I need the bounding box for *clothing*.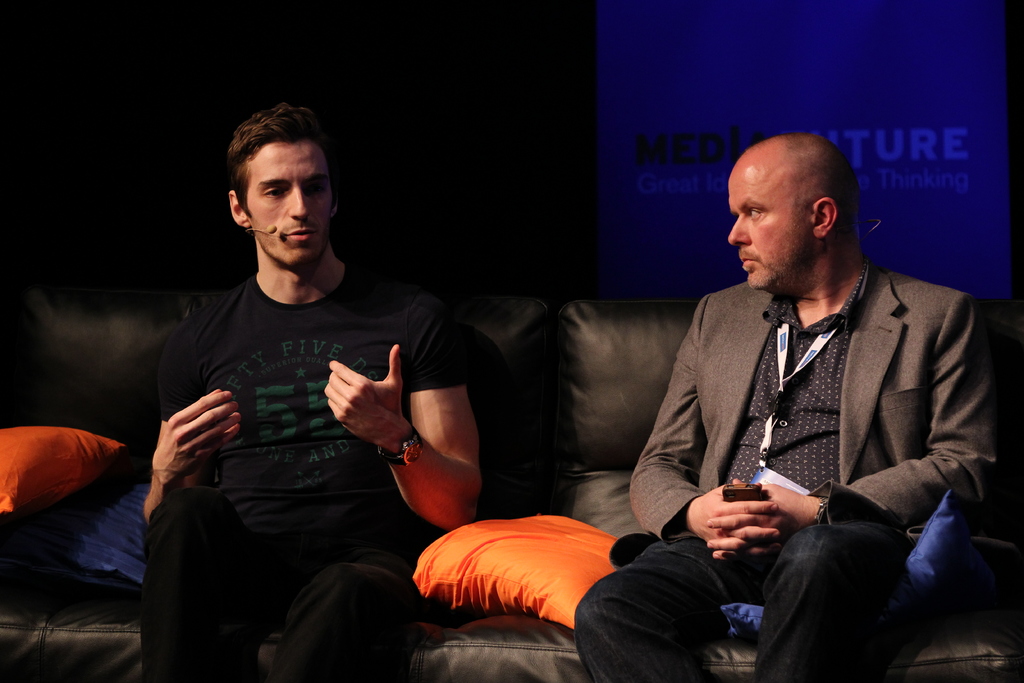
Here it is: <region>139, 267, 471, 682</region>.
